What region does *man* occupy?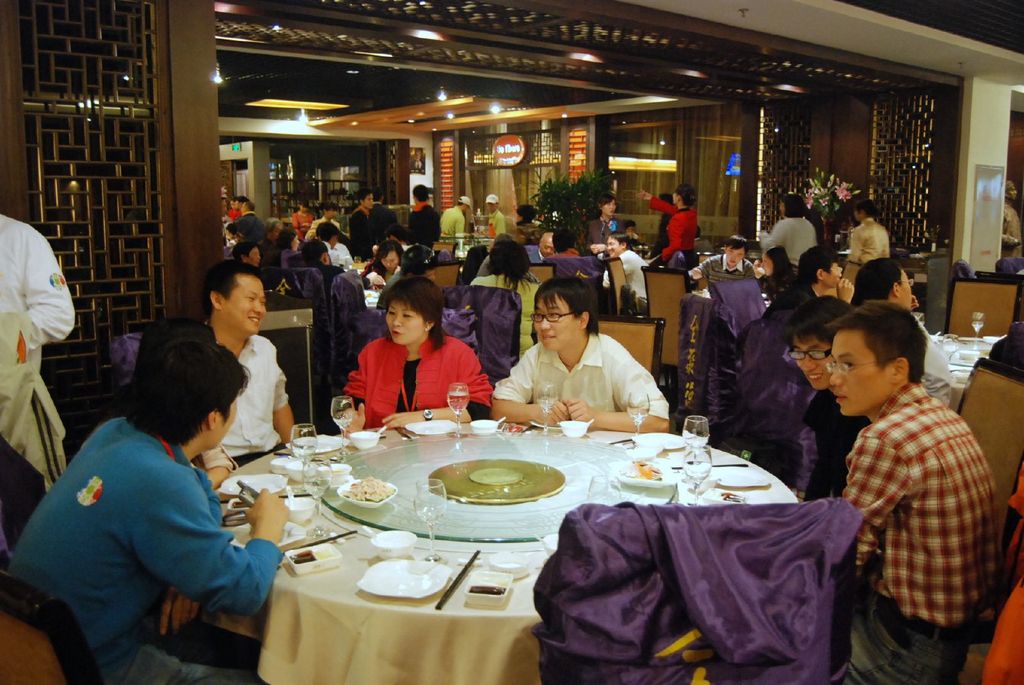
box(200, 258, 298, 469).
